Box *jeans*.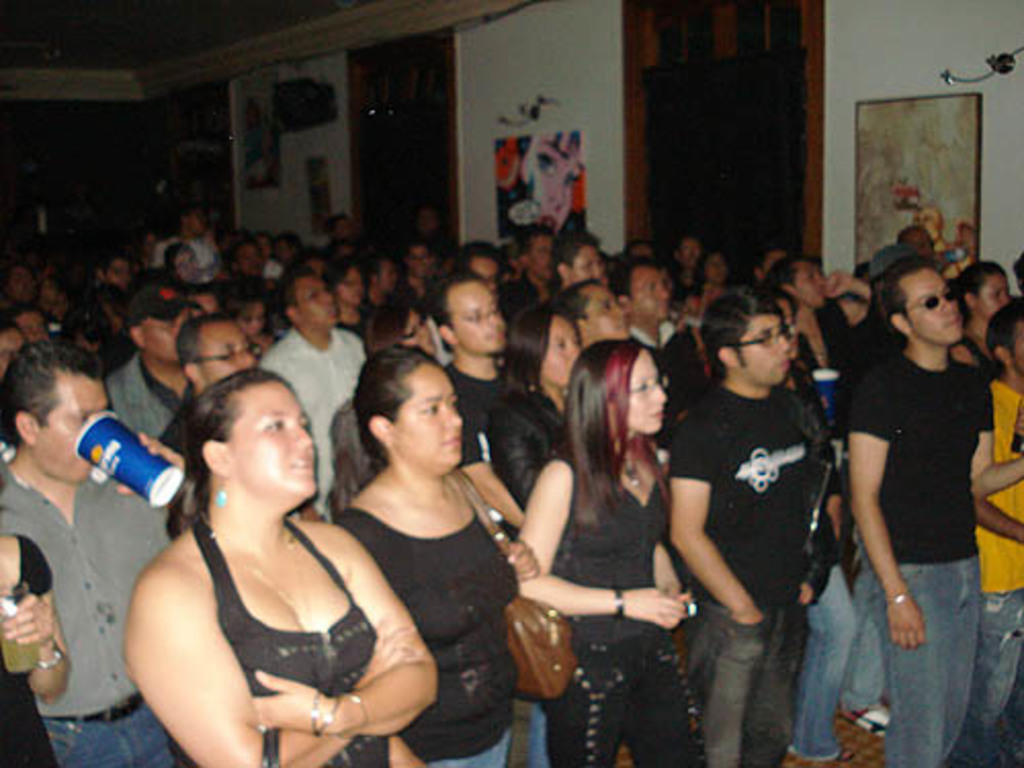
[x1=41, y1=705, x2=182, y2=766].
